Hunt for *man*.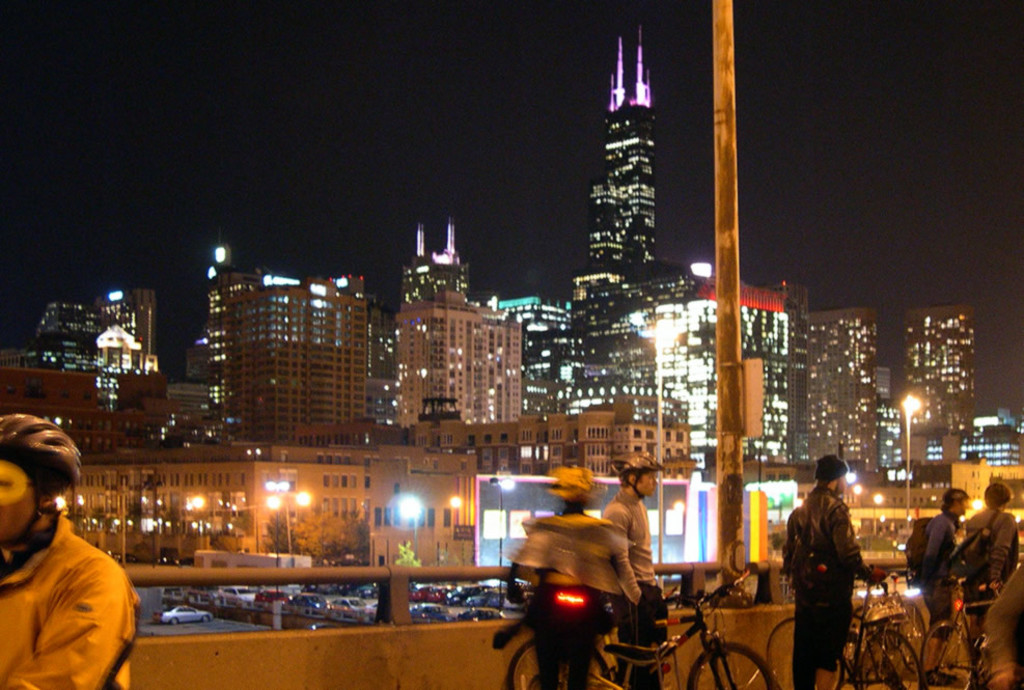
Hunted down at <box>780,456,889,689</box>.
